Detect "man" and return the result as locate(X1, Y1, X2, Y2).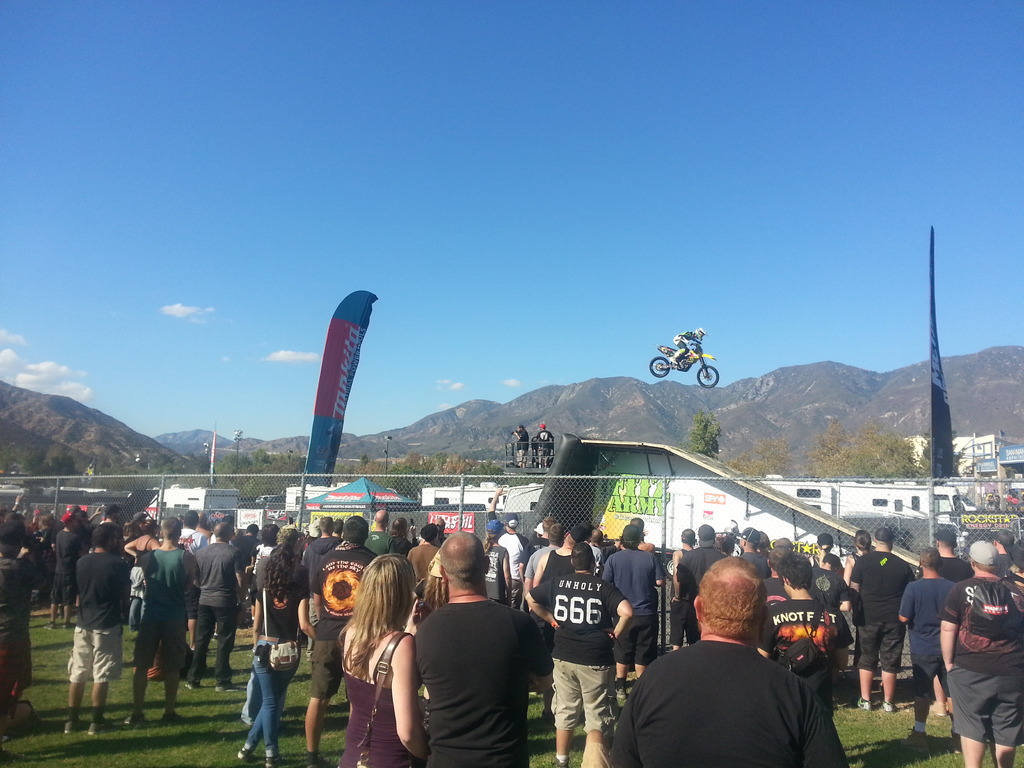
locate(365, 511, 390, 555).
